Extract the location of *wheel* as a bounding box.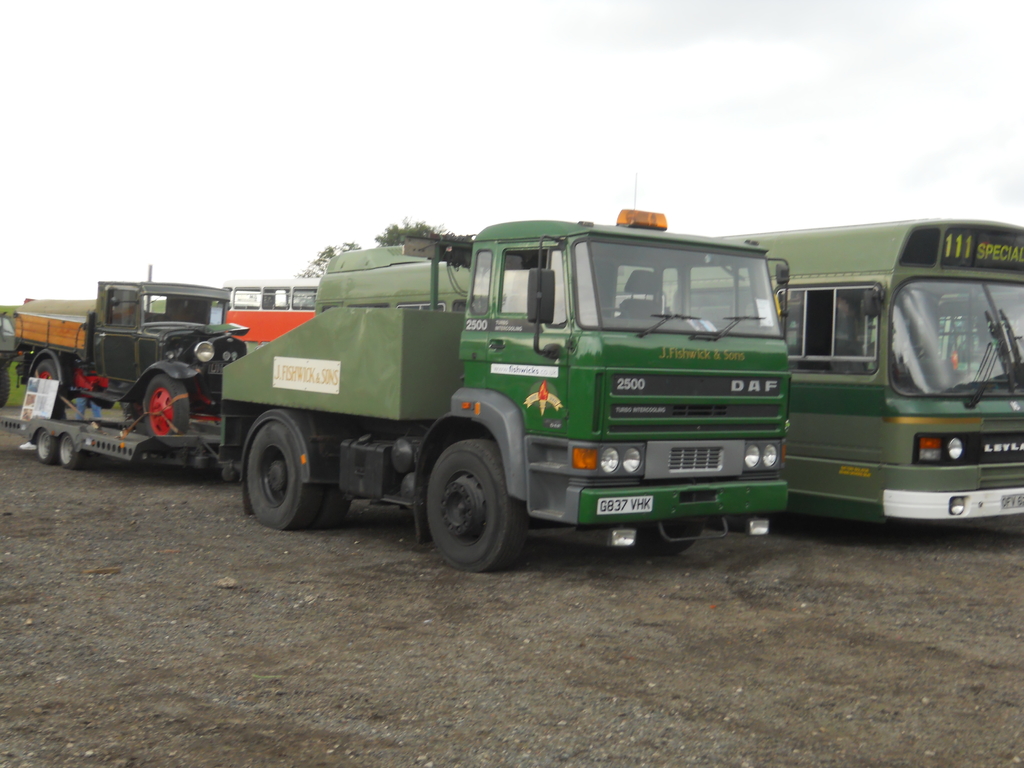
x1=60 y1=435 x2=89 y2=477.
